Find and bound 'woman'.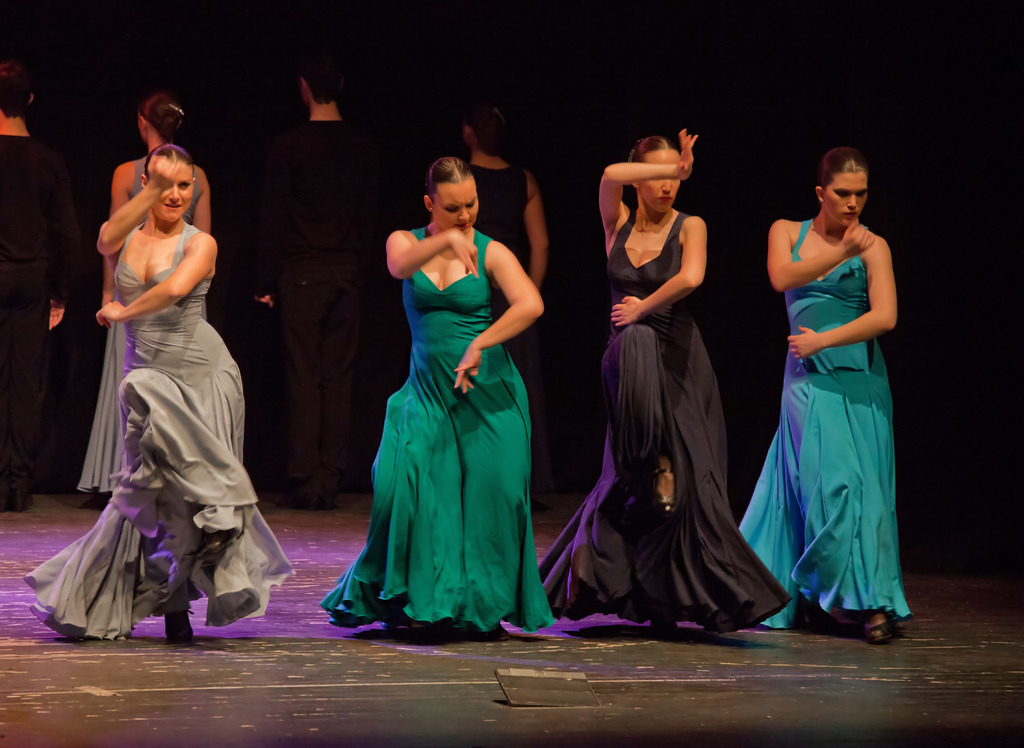
Bound: bbox(349, 144, 543, 635).
